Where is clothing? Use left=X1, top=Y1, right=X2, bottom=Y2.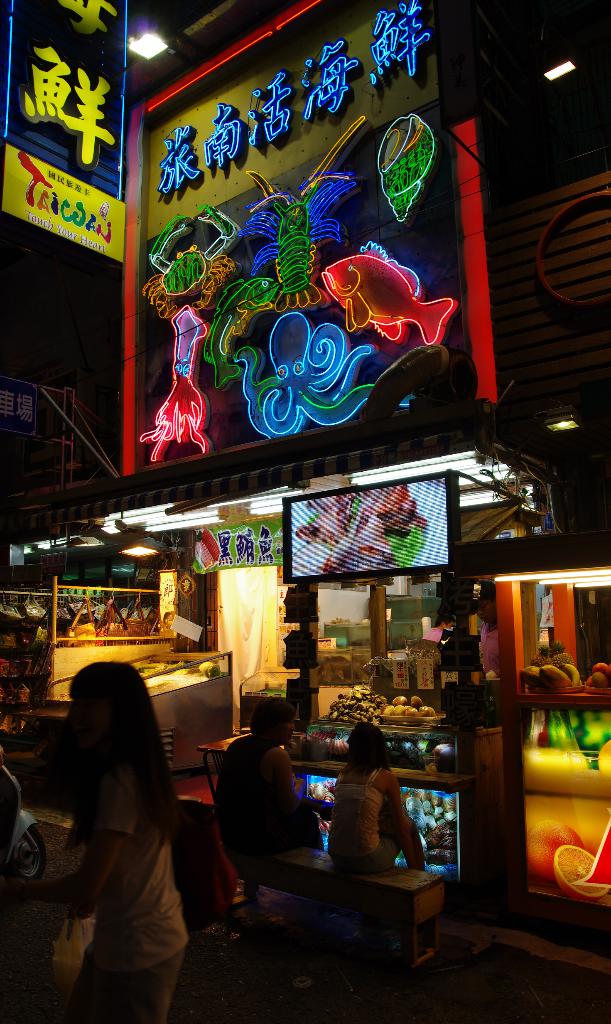
left=479, top=617, right=502, bottom=673.
